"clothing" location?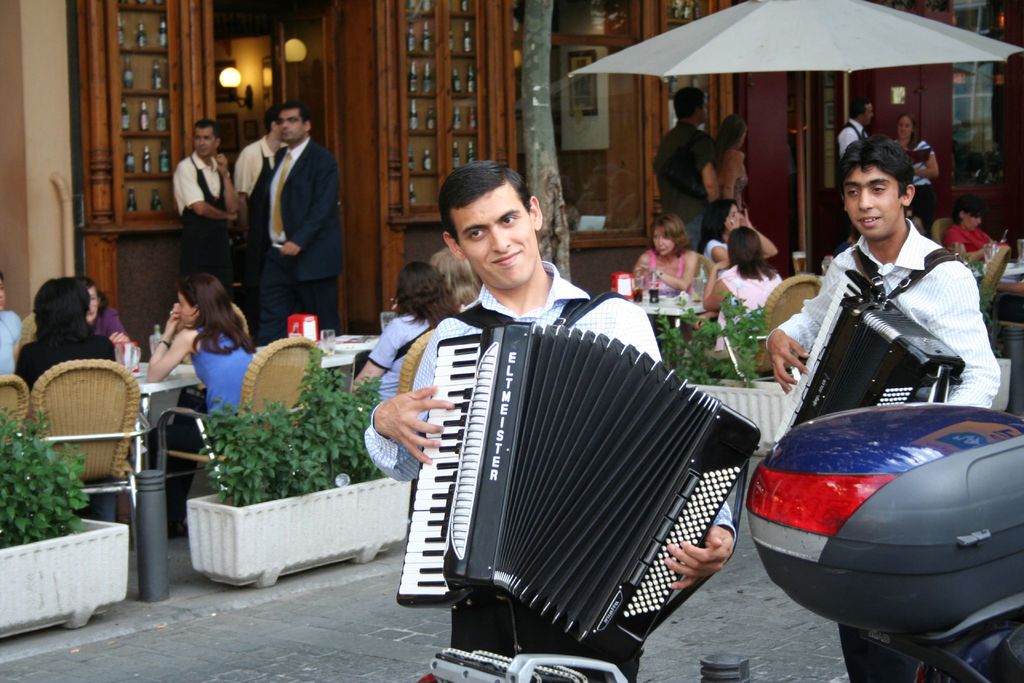
box=[715, 259, 783, 352]
